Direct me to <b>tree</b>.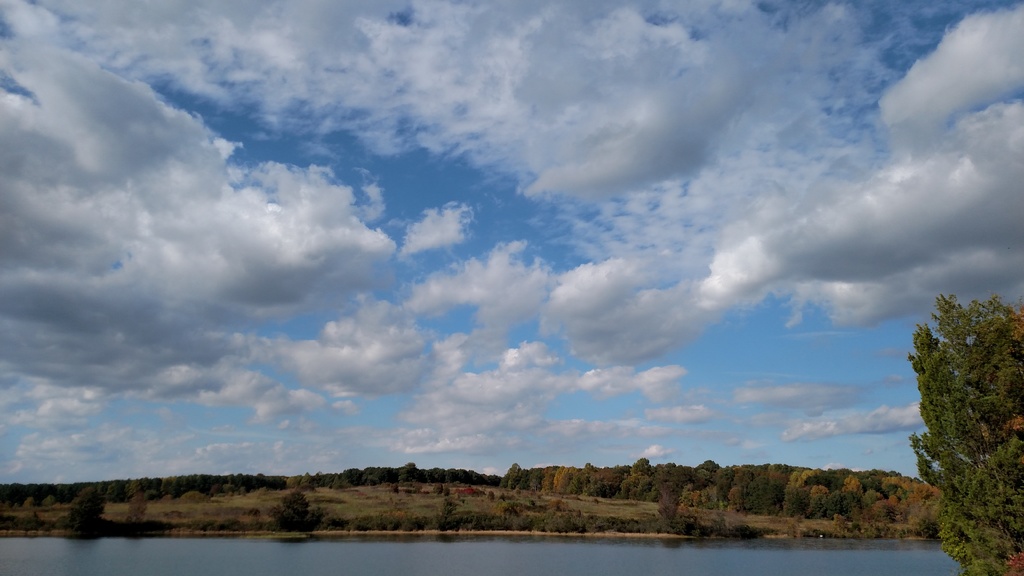
Direction: bbox=[266, 481, 318, 538].
